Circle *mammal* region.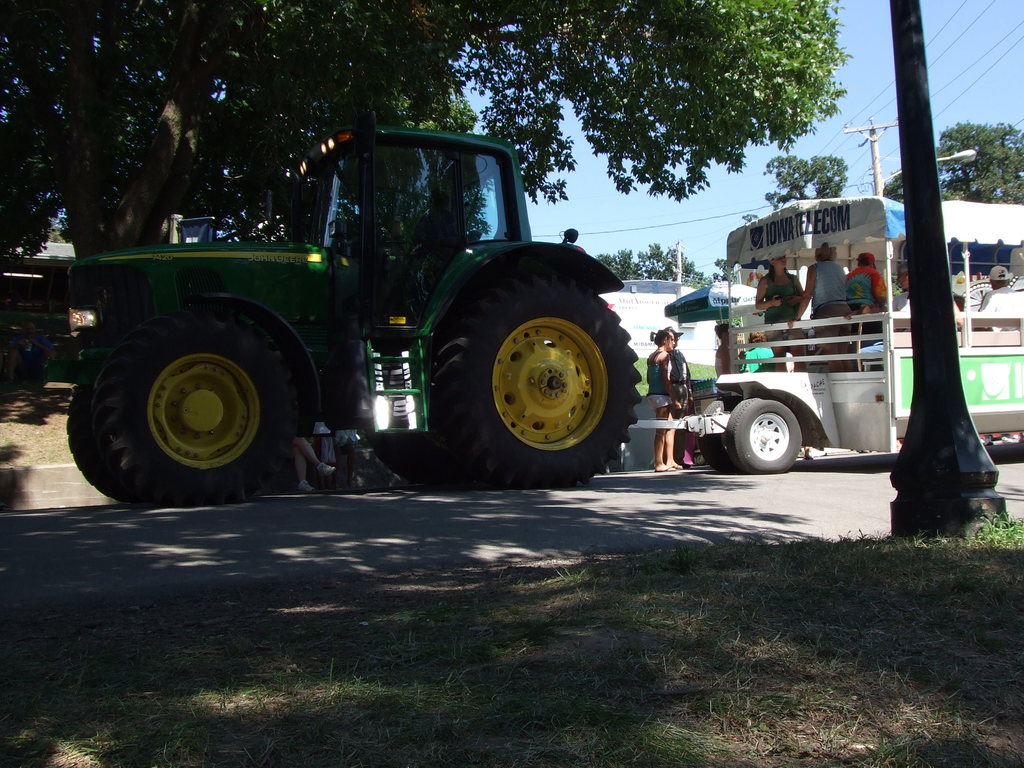
Region: crop(665, 328, 701, 470).
